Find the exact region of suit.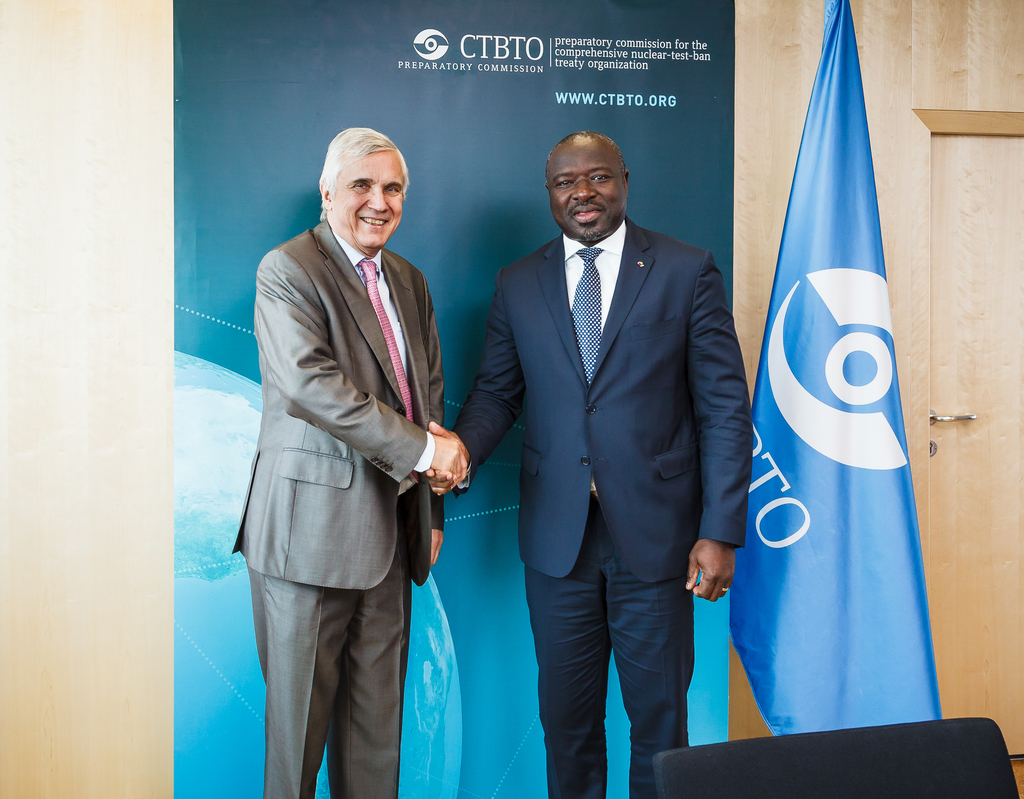
Exact region: rect(231, 214, 444, 794).
